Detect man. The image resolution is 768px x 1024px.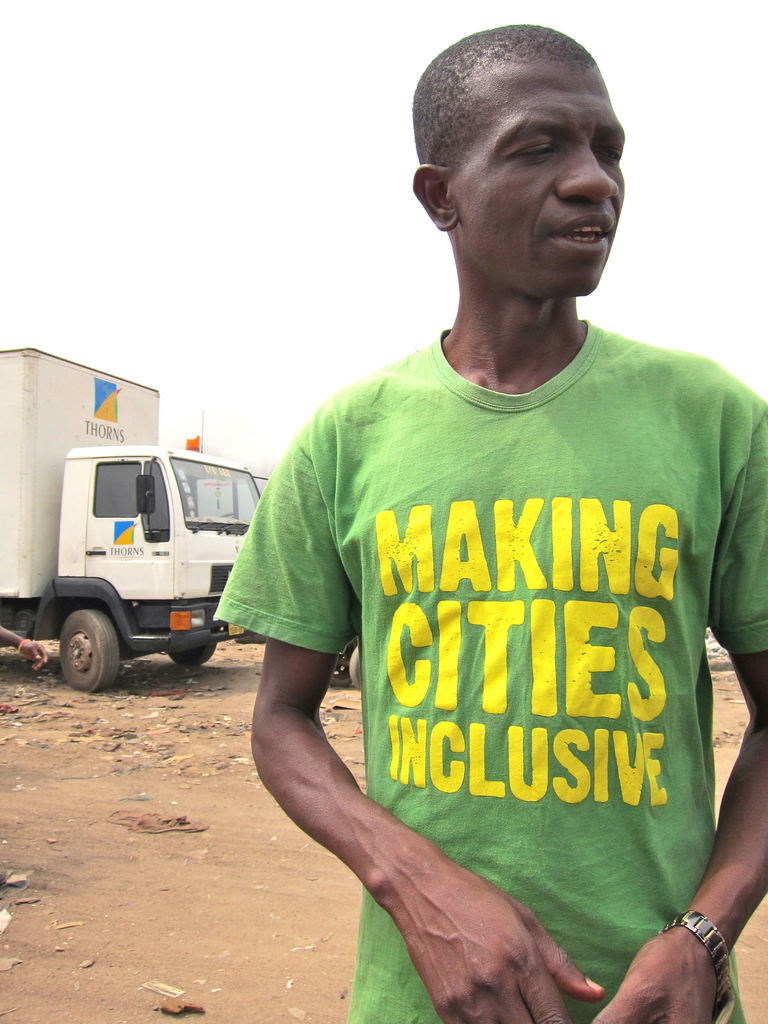
[left=204, top=16, right=767, bottom=1023].
